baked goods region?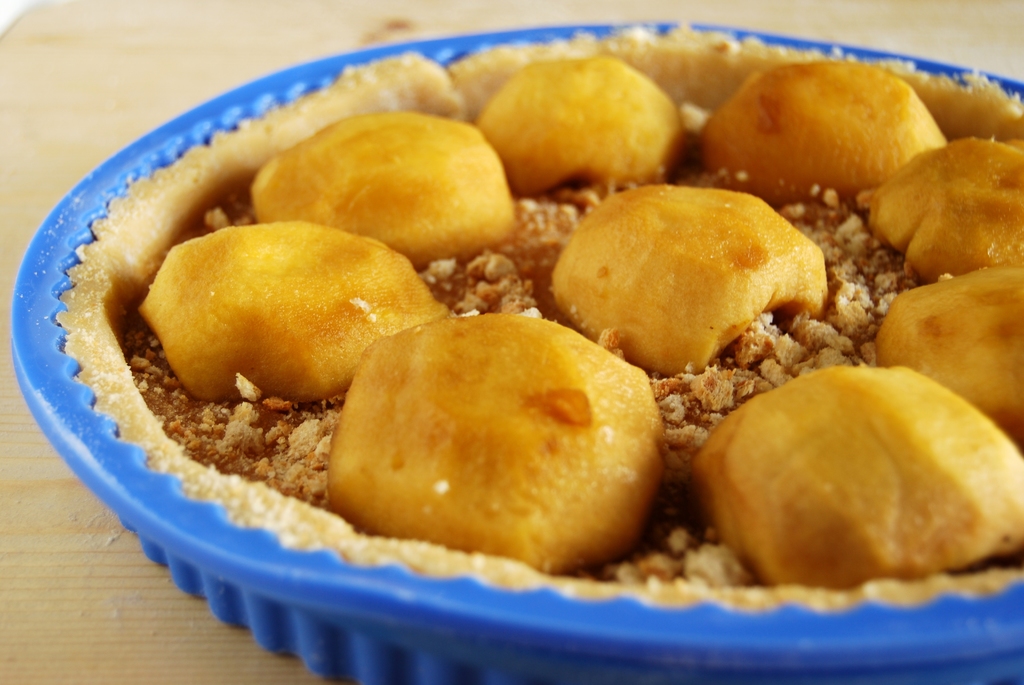
region(328, 298, 673, 587)
